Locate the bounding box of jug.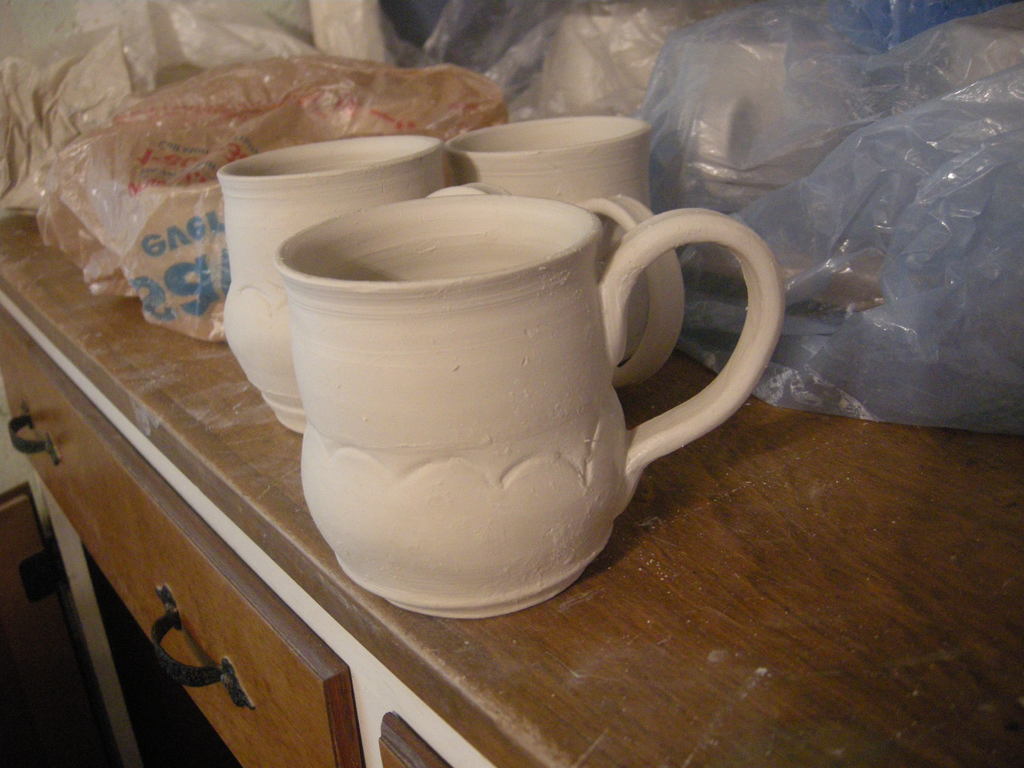
Bounding box: {"left": 673, "top": 44, "right": 847, "bottom": 299}.
